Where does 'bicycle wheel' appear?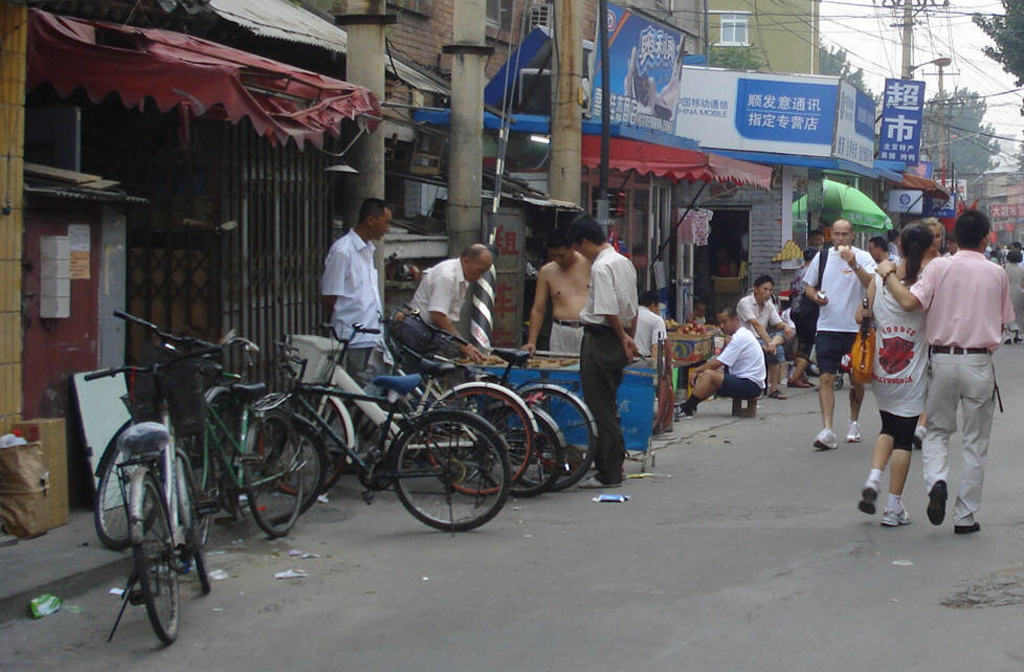
Appears at bbox=[133, 448, 197, 636].
